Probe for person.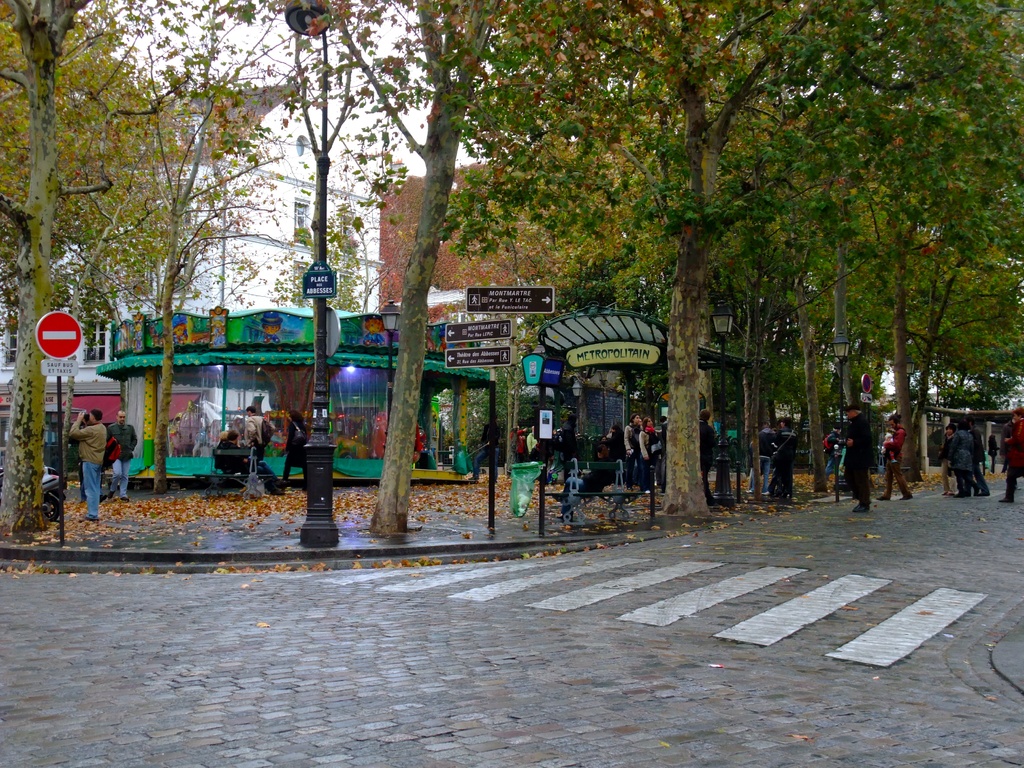
Probe result: [left=280, top=413, right=313, bottom=484].
